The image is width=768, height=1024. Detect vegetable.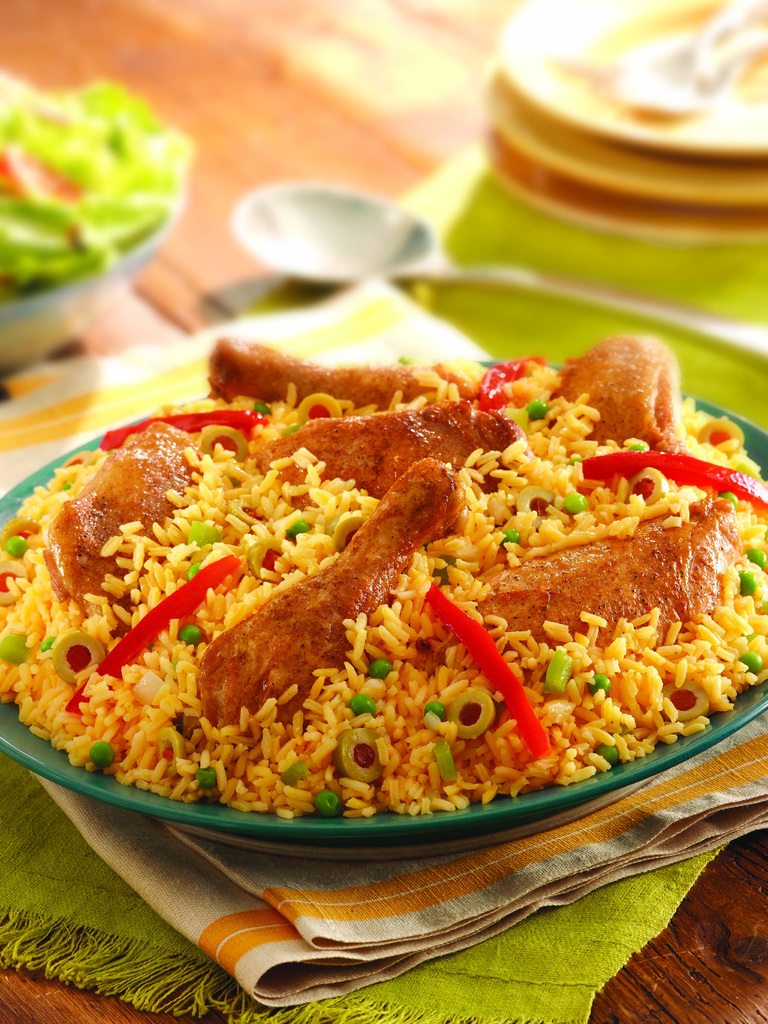
Detection: {"left": 279, "top": 762, "right": 310, "bottom": 790}.
